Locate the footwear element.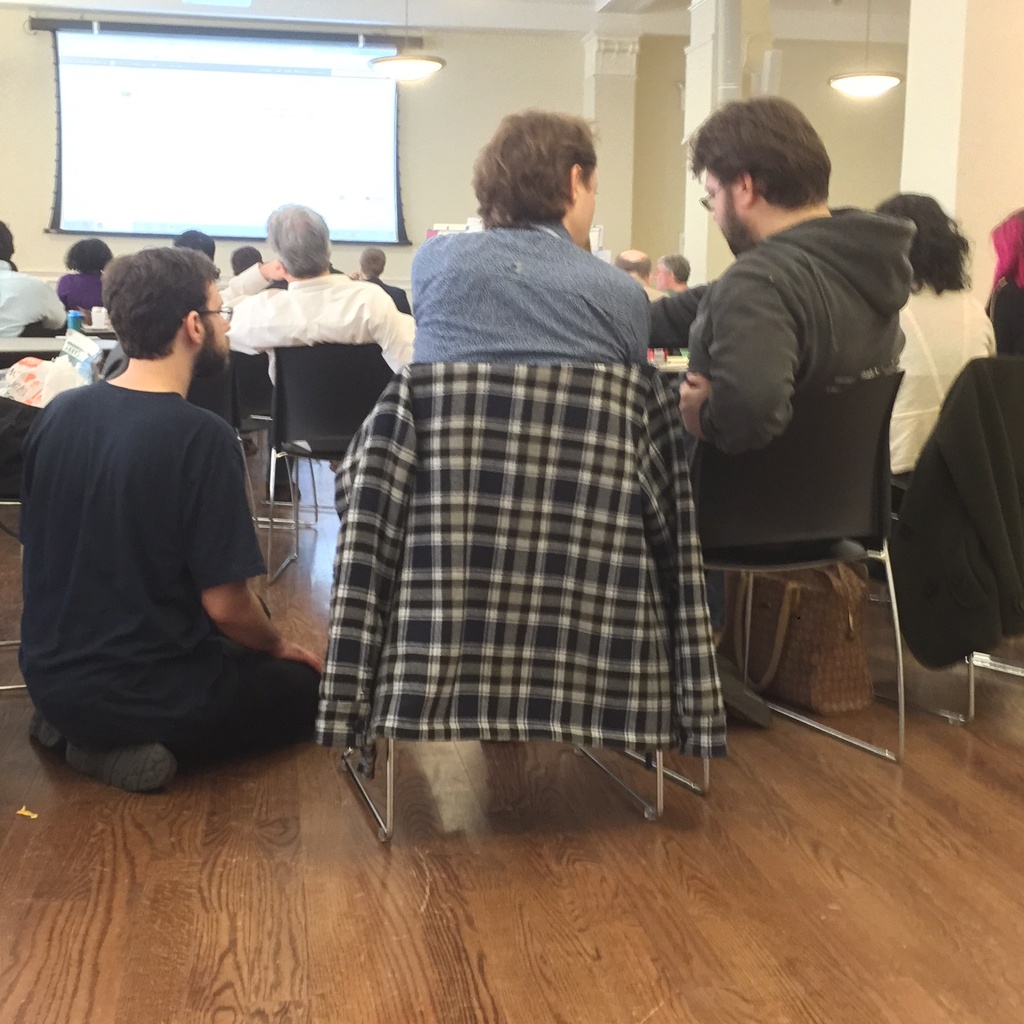
Element bbox: [x1=26, y1=717, x2=60, y2=758].
